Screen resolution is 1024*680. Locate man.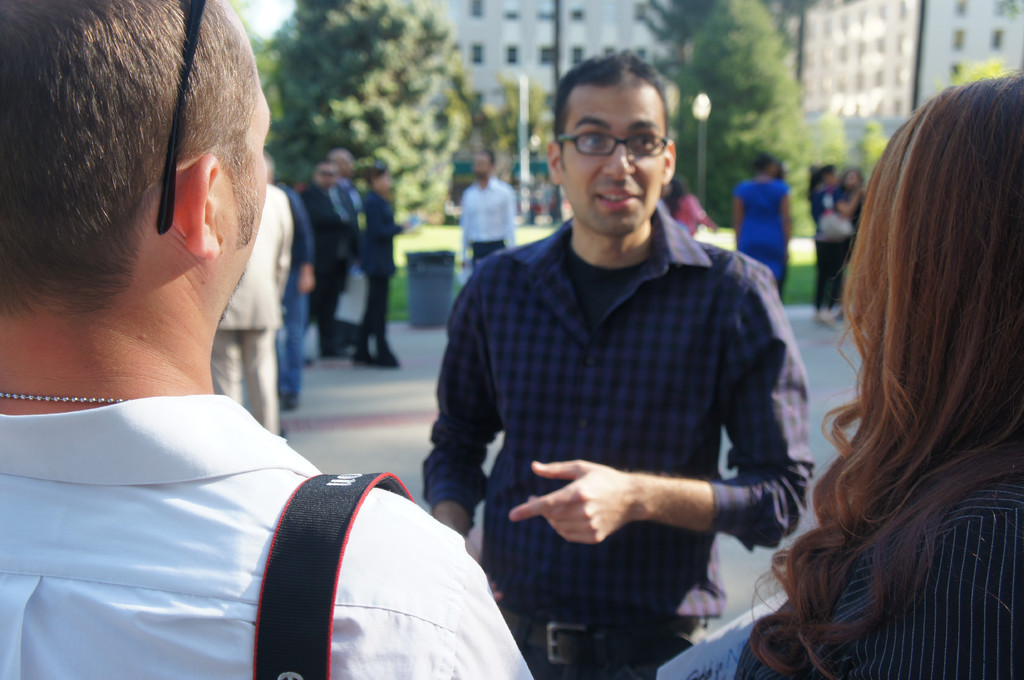
266:152:314:420.
